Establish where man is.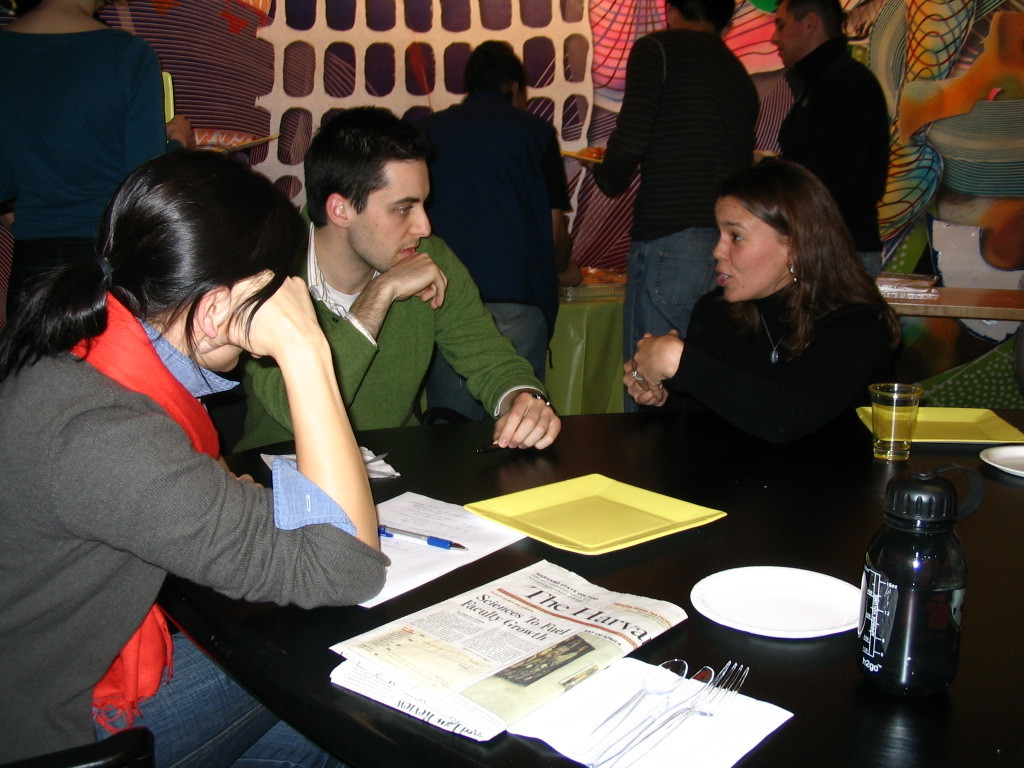
Established at 577 0 768 413.
